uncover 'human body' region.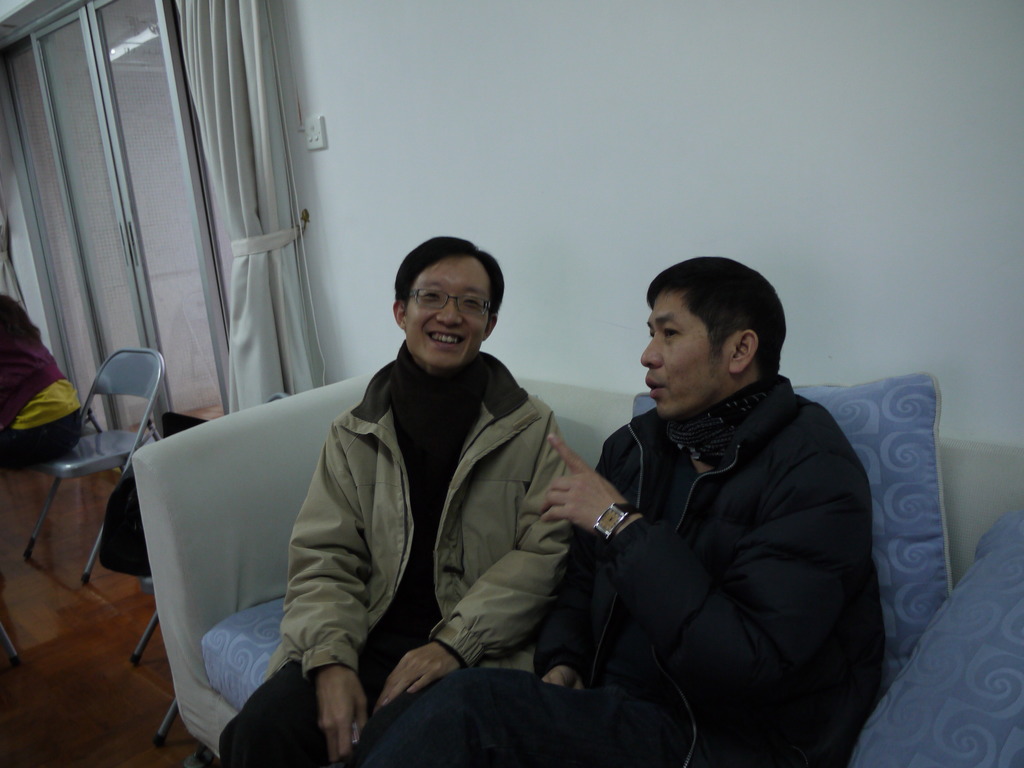
Uncovered: box=[218, 355, 570, 767].
